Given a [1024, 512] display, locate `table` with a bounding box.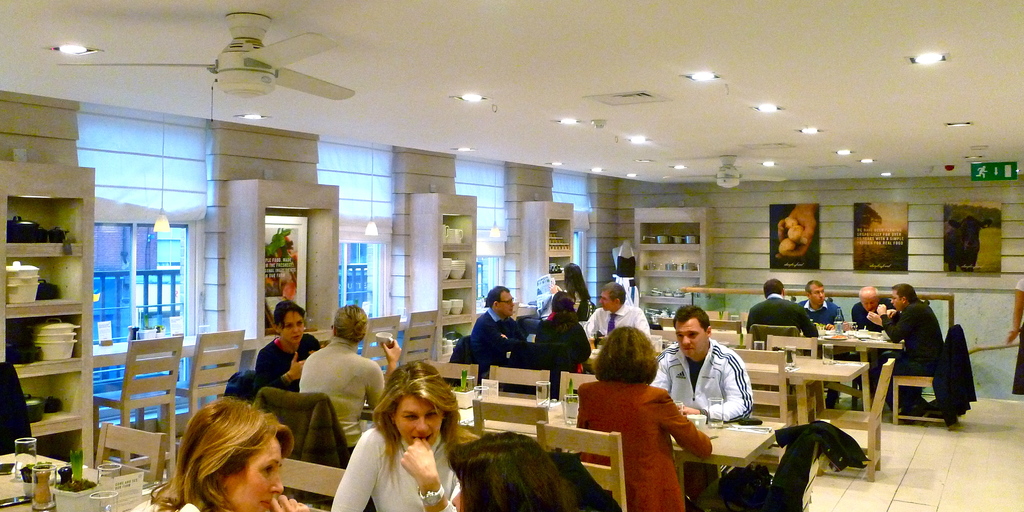
Located: bbox=(362, 401, 775, 511).
